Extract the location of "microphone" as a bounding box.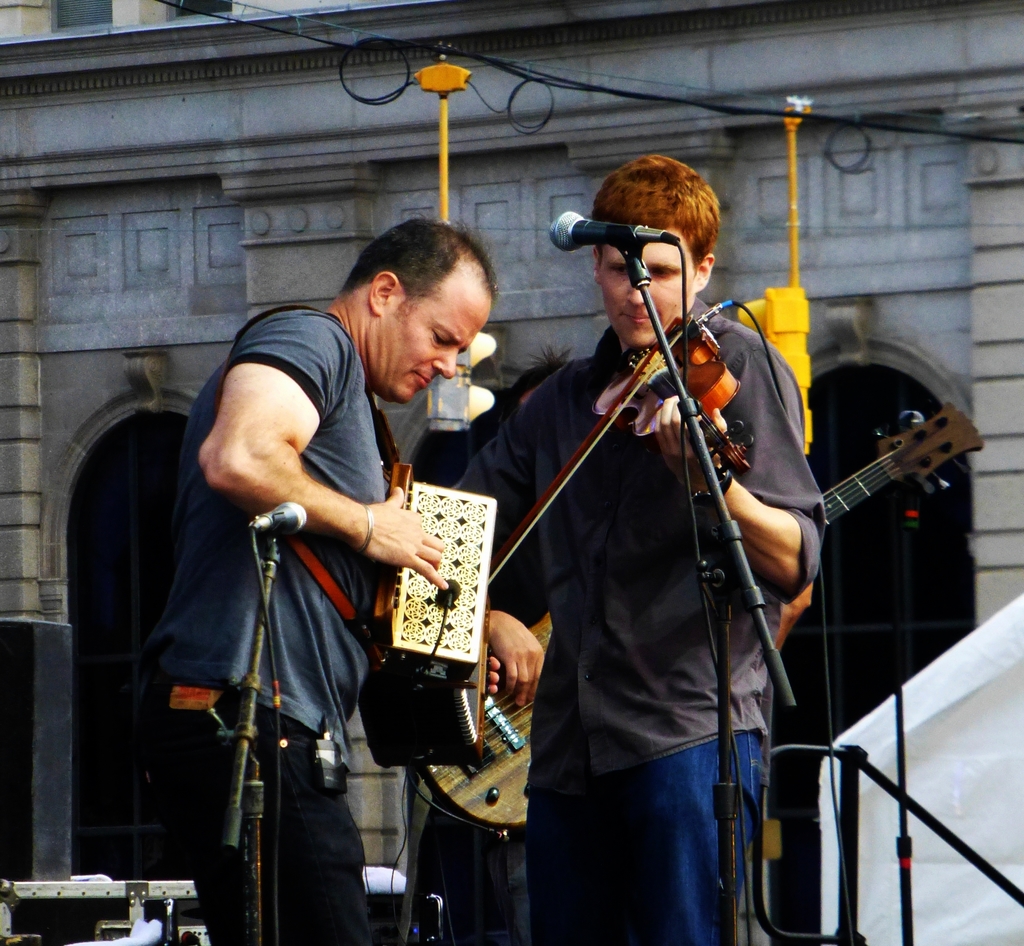
bbox=[534, 210, 673, 252].
